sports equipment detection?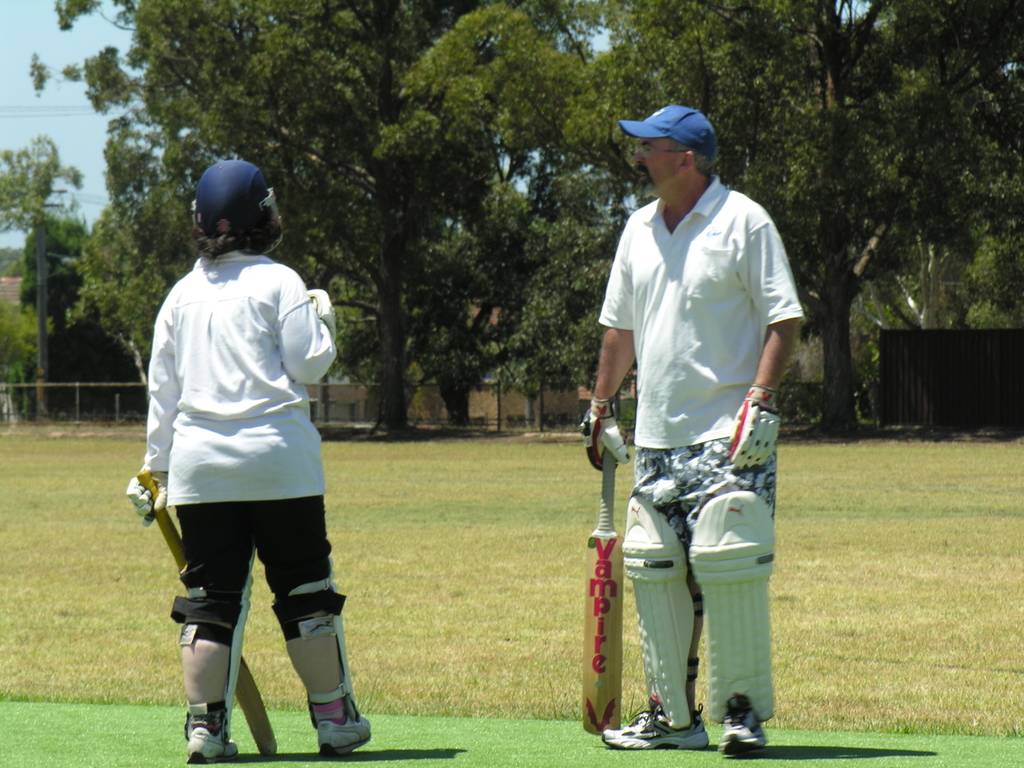
pyautogui.locateOnScreen(599, 693, 711, 750)
